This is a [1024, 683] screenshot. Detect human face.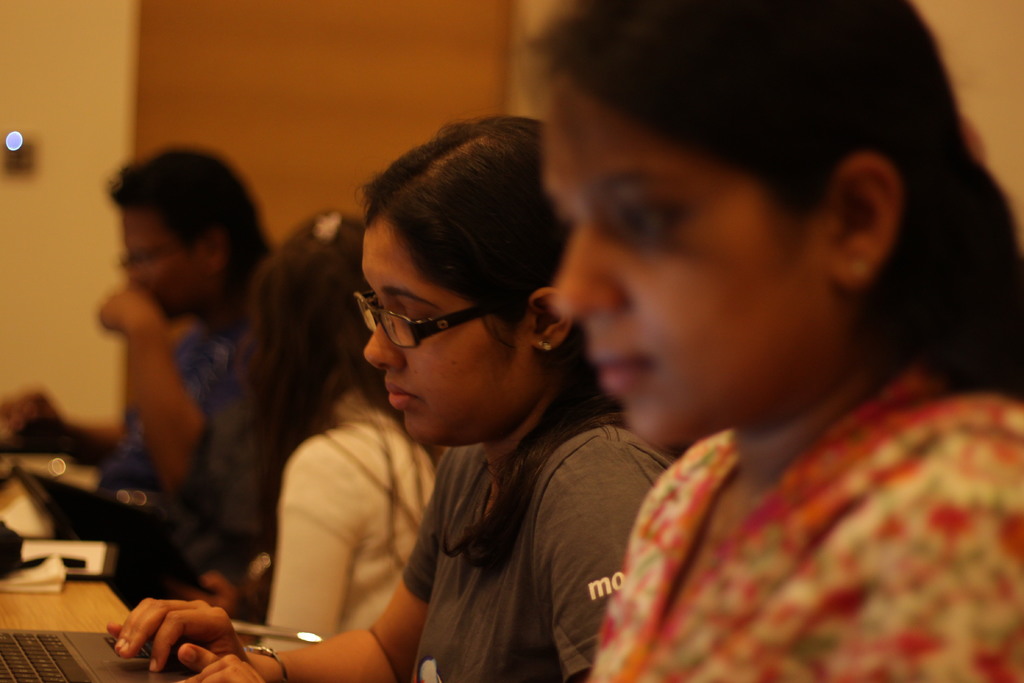
(left=365, top=215, right=525, bottom=451).
